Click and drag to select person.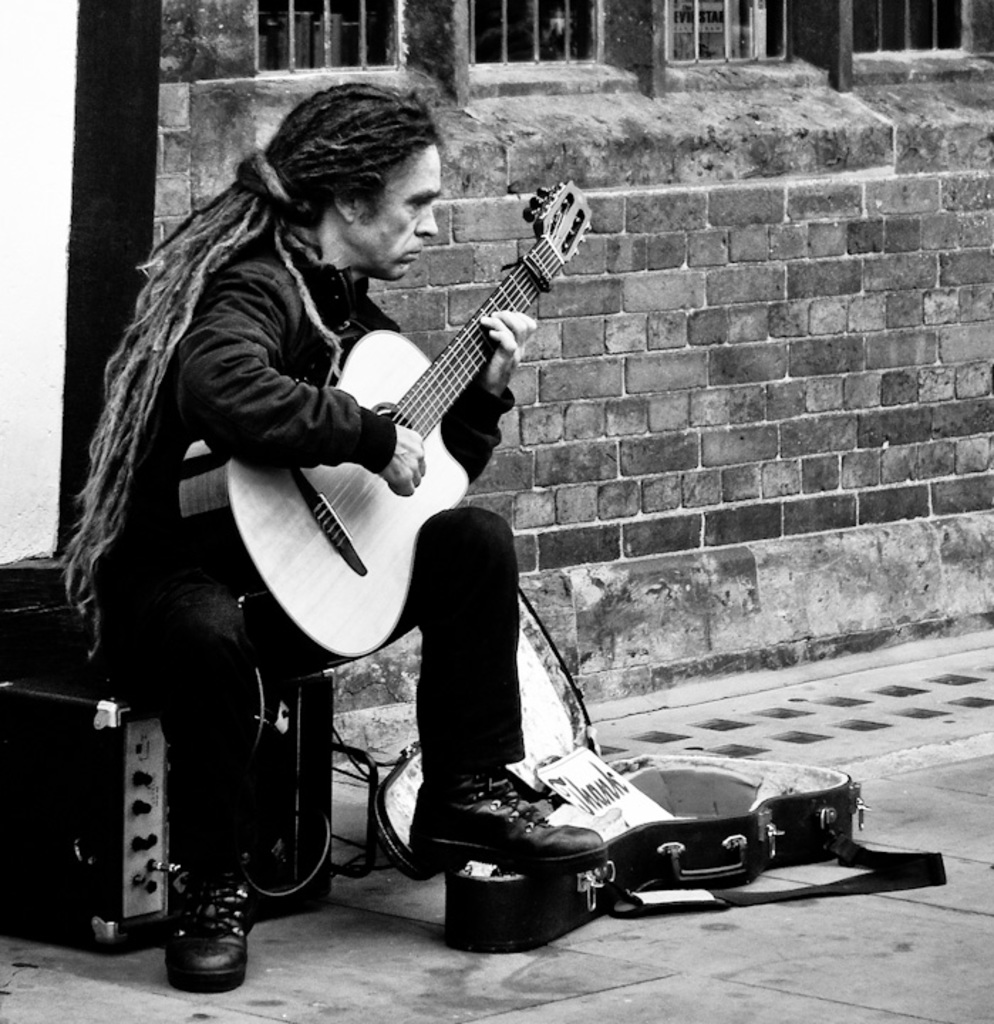
Selection: <bbox>67, 82, 607, 997</bbox>.
